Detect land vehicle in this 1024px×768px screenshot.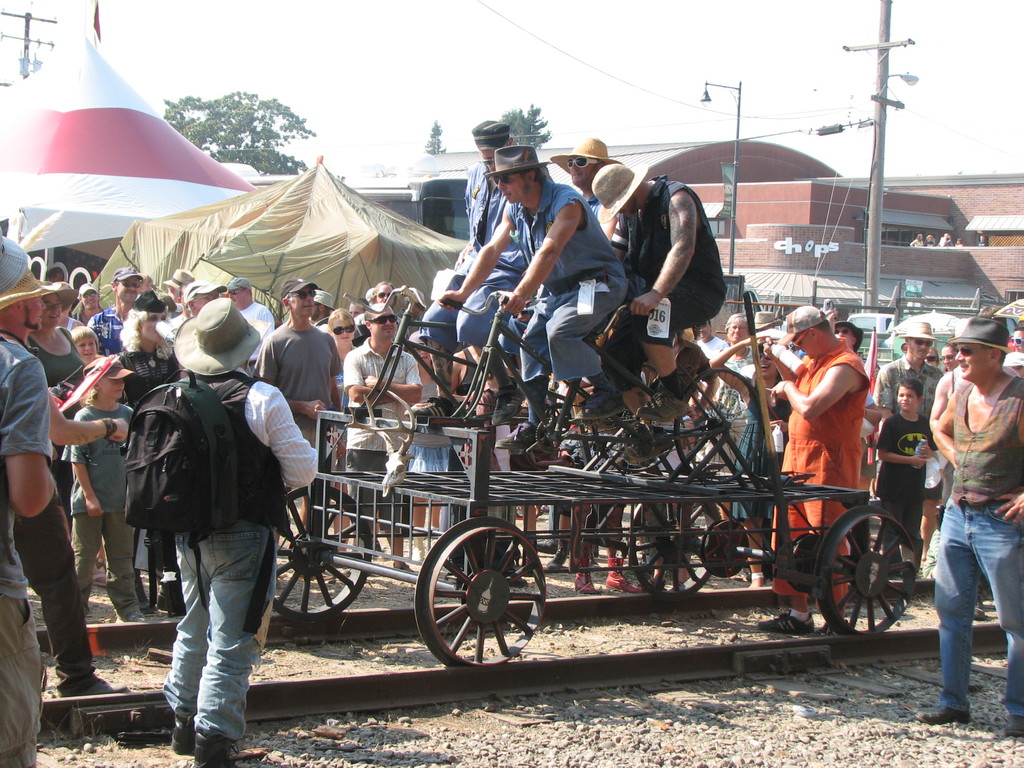
Detection: l=266, t=262, r=918, b=686.
